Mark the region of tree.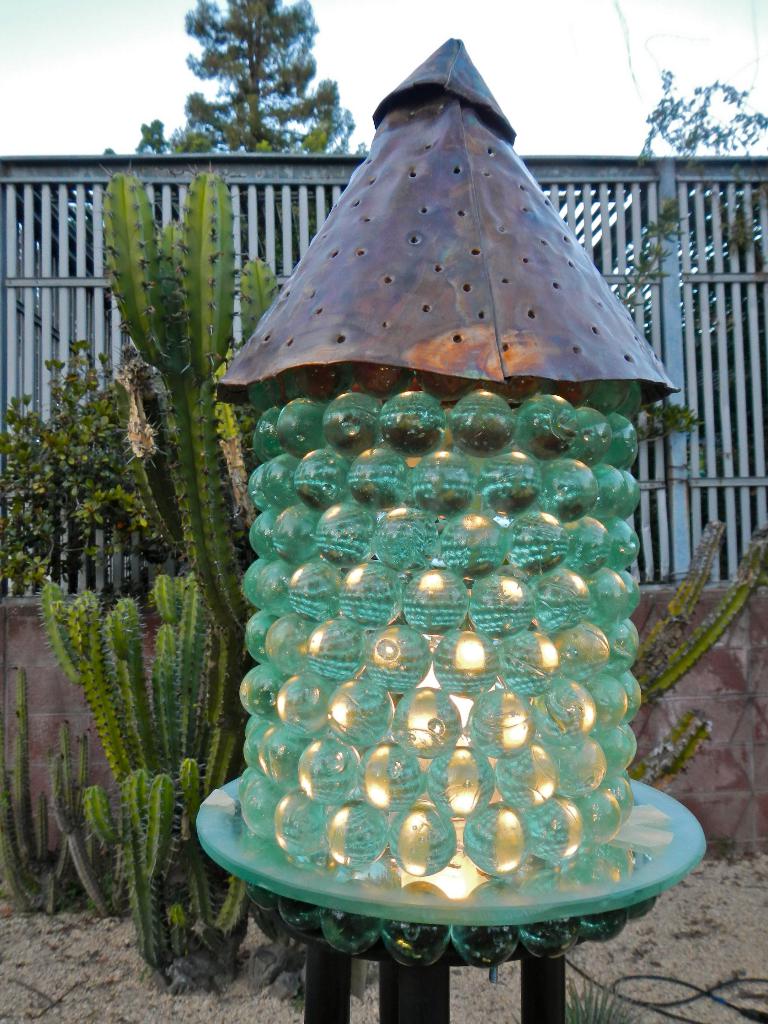
Region: <bbox>87, 0, 364, 304</bbox>.
